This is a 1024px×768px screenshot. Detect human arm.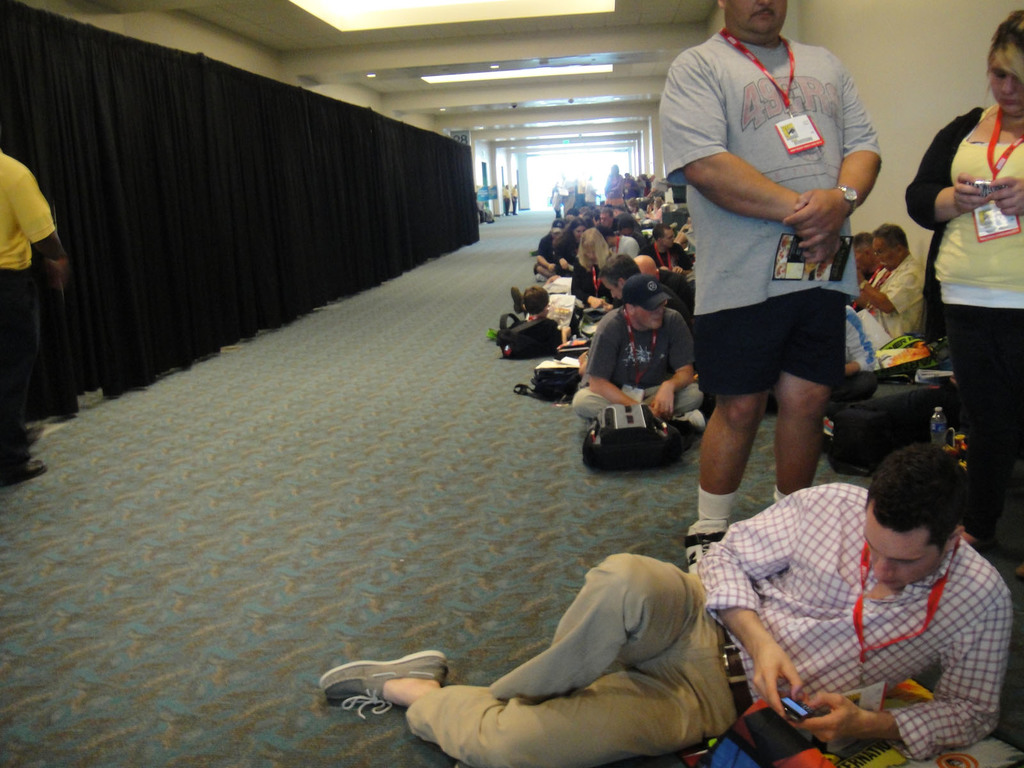
Rect(648, 311, 700, 418).
